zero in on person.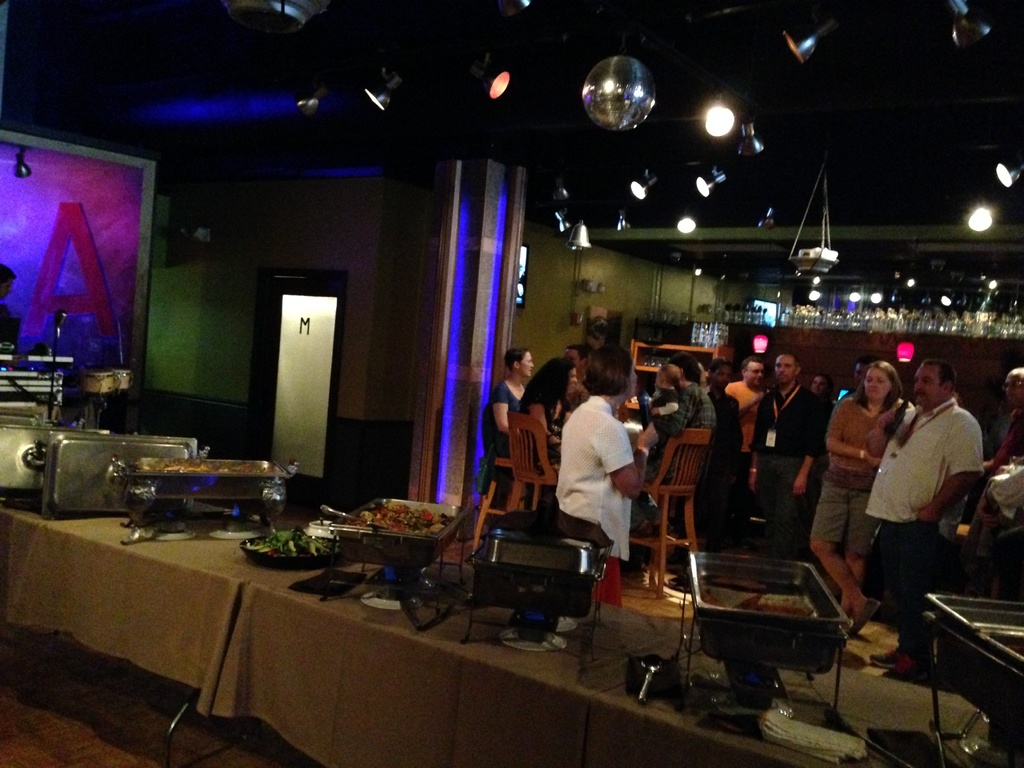
Zeroed in: BBox(808, 359, 897, 639).
